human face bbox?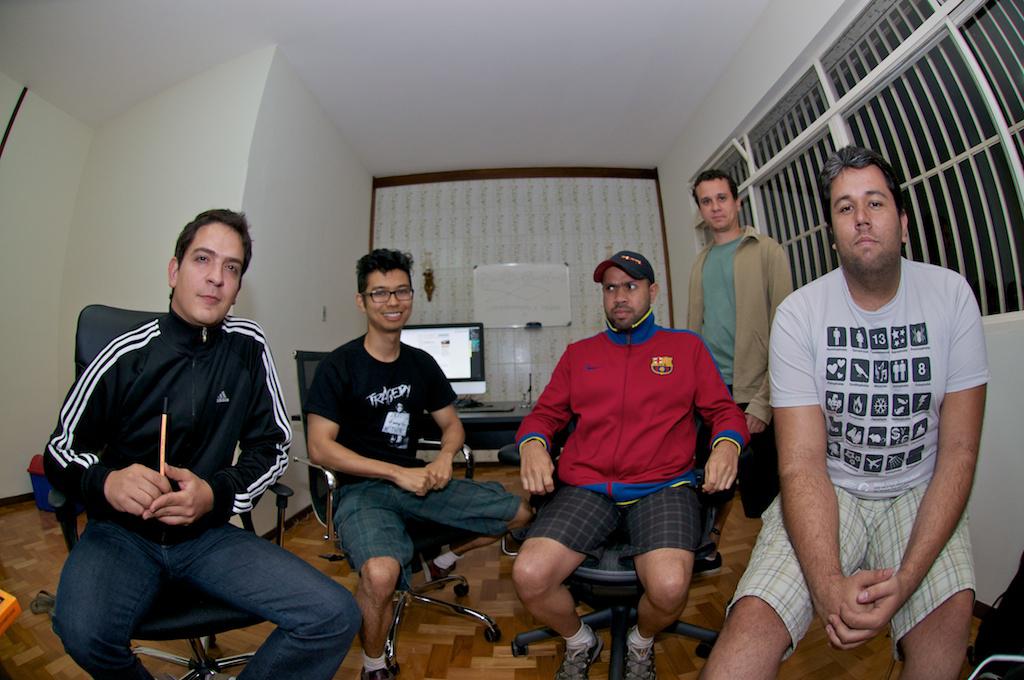
detection(697, 178, 738, 226)
